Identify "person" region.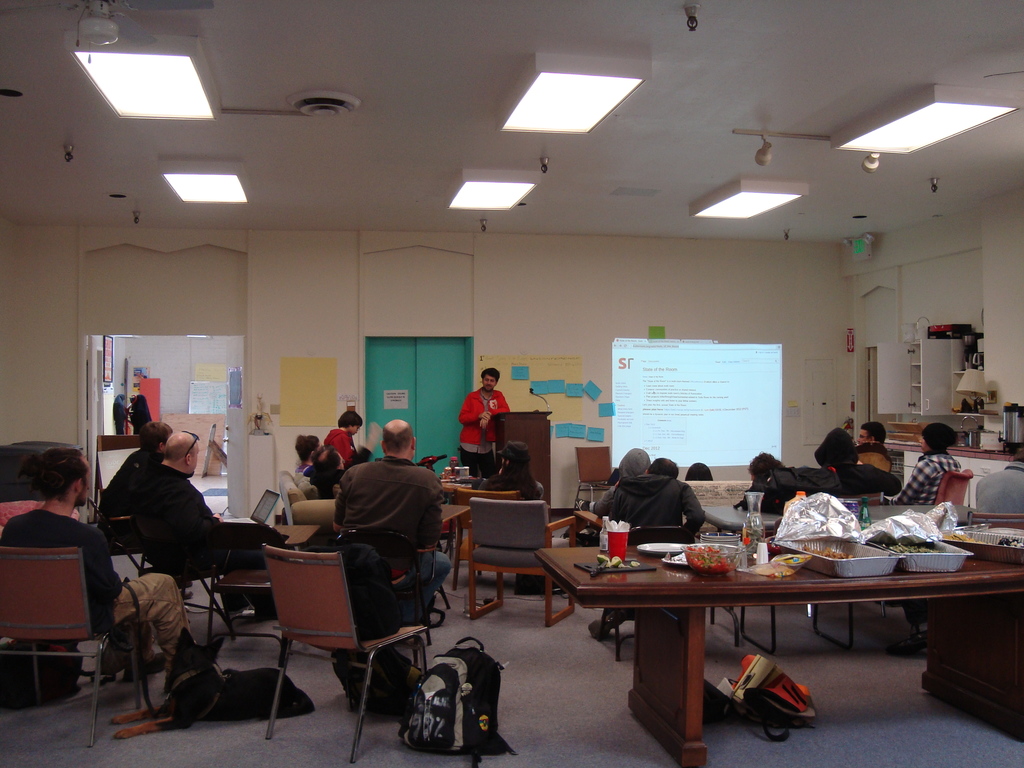
Region: <box>326,409,363,465</box>.
